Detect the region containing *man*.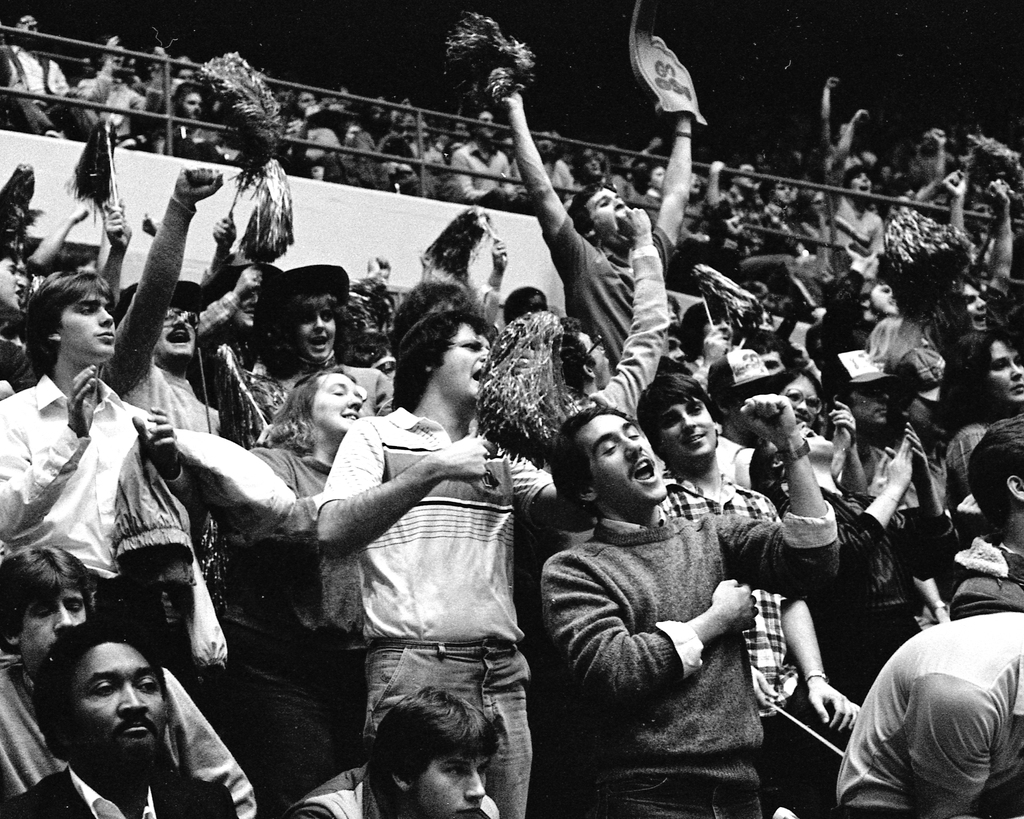
x1=717, y1=155, x2=769, y2=251.
